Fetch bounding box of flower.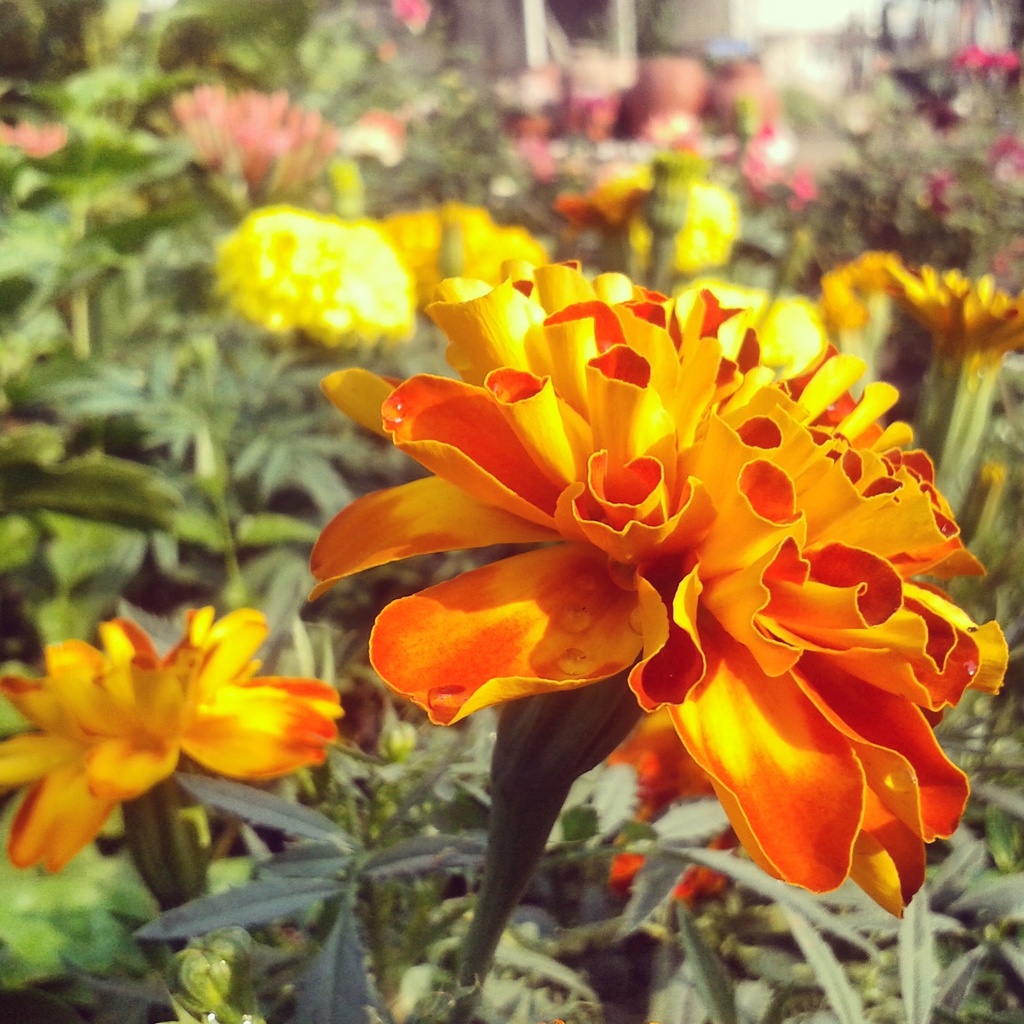
Bbox: x1=555, y1=160, x2=742, y2=283.
